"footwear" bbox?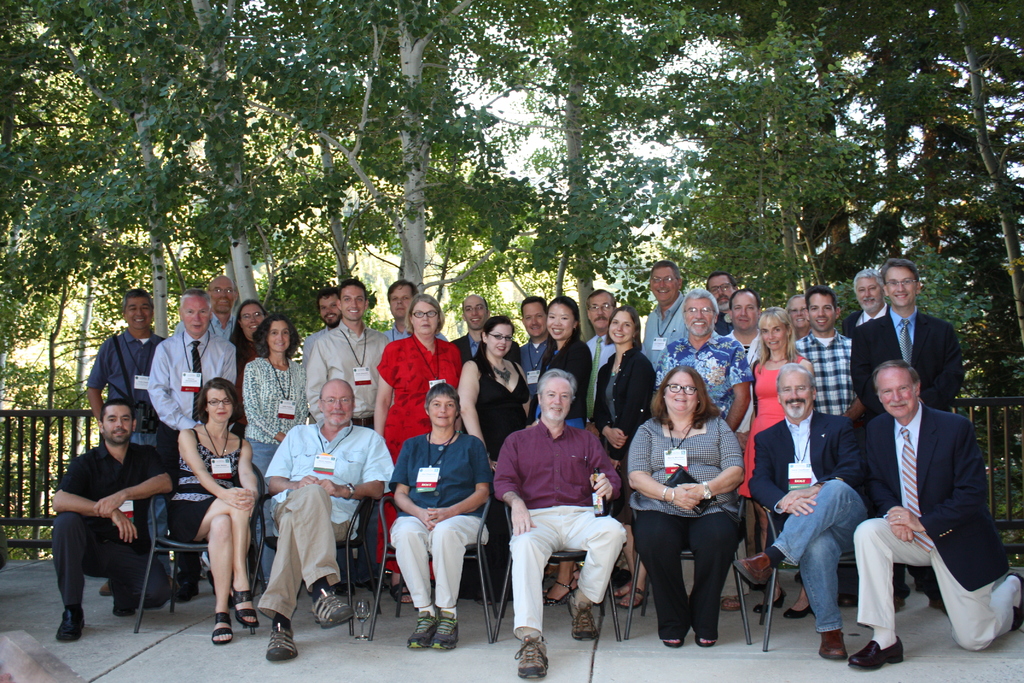
crop(511, 634, 548, 680)
